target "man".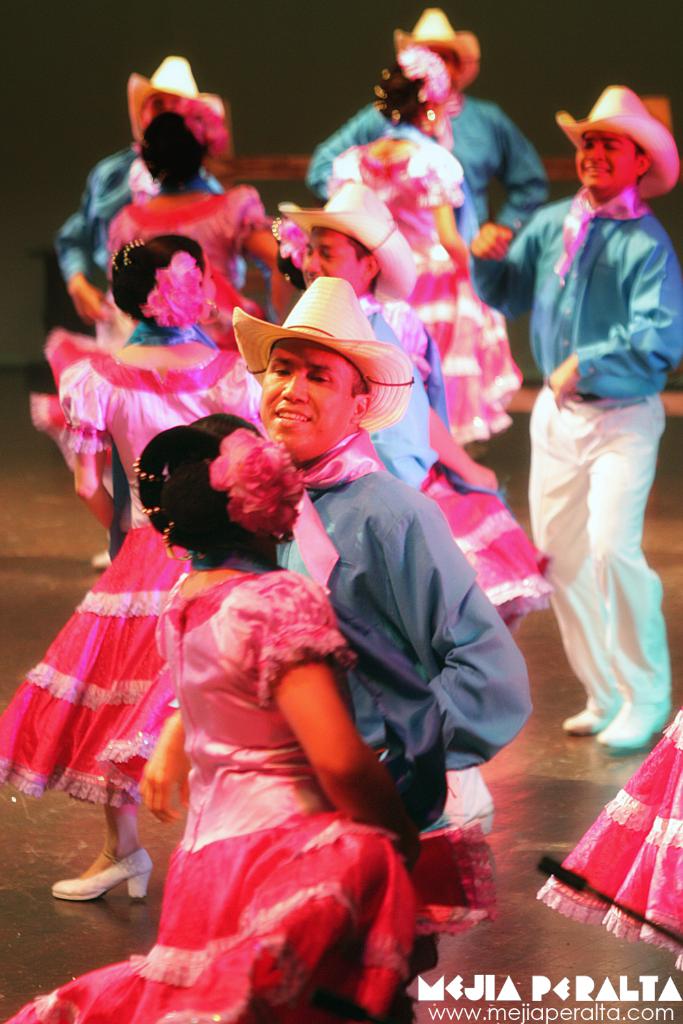
Target region: pyautogui.locateOnScreen(314, 7, 551, 298).
